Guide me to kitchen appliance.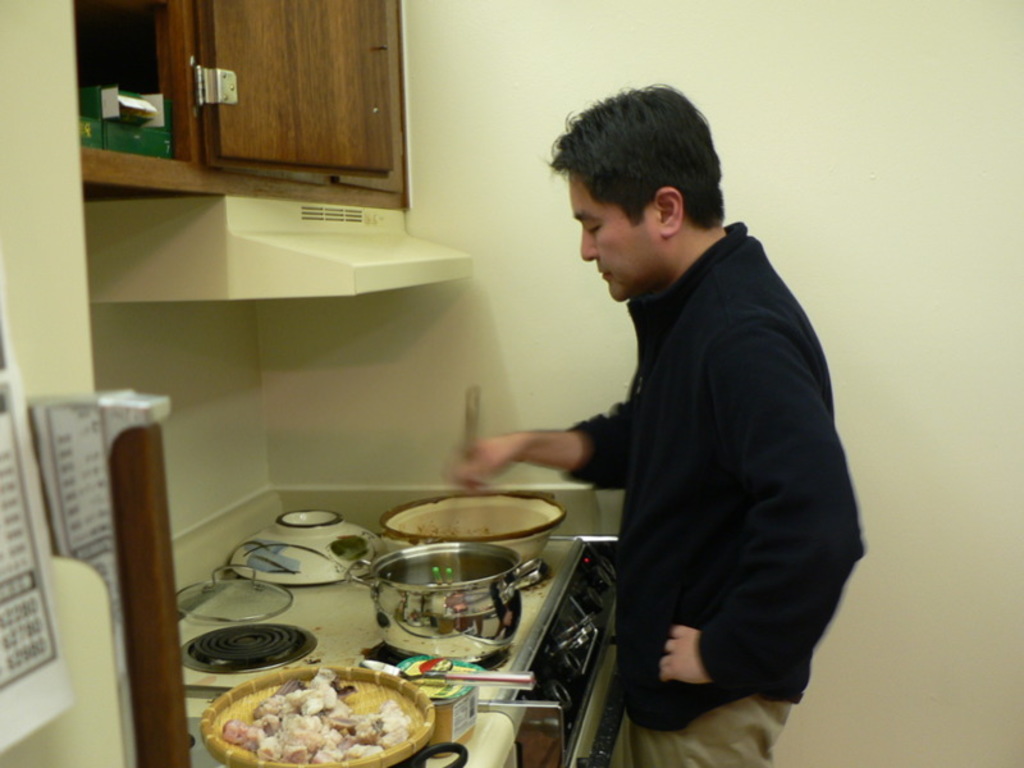
Guidance: (353, 536, 550, 662).
